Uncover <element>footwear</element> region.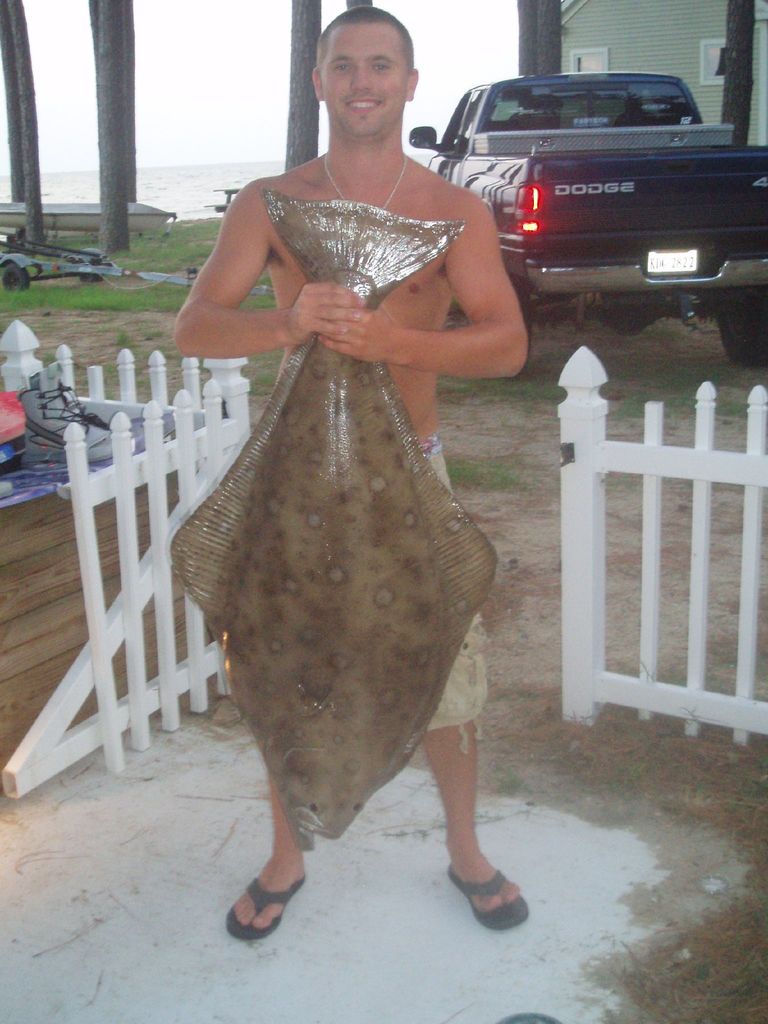
Uncovered: 218 872 311 956.
